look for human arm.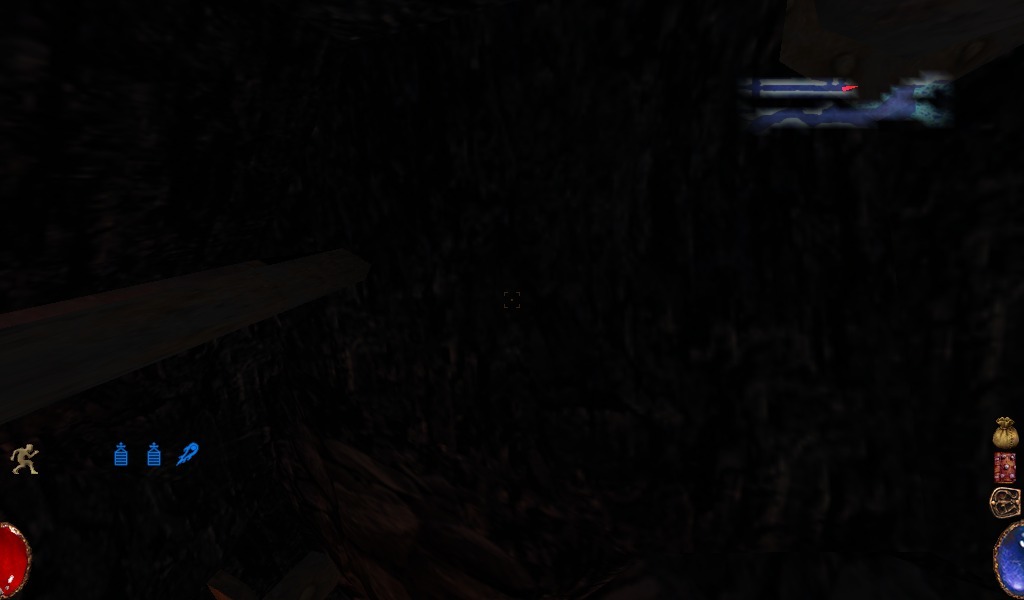
Found: locate(13, 447, 17, 461).
